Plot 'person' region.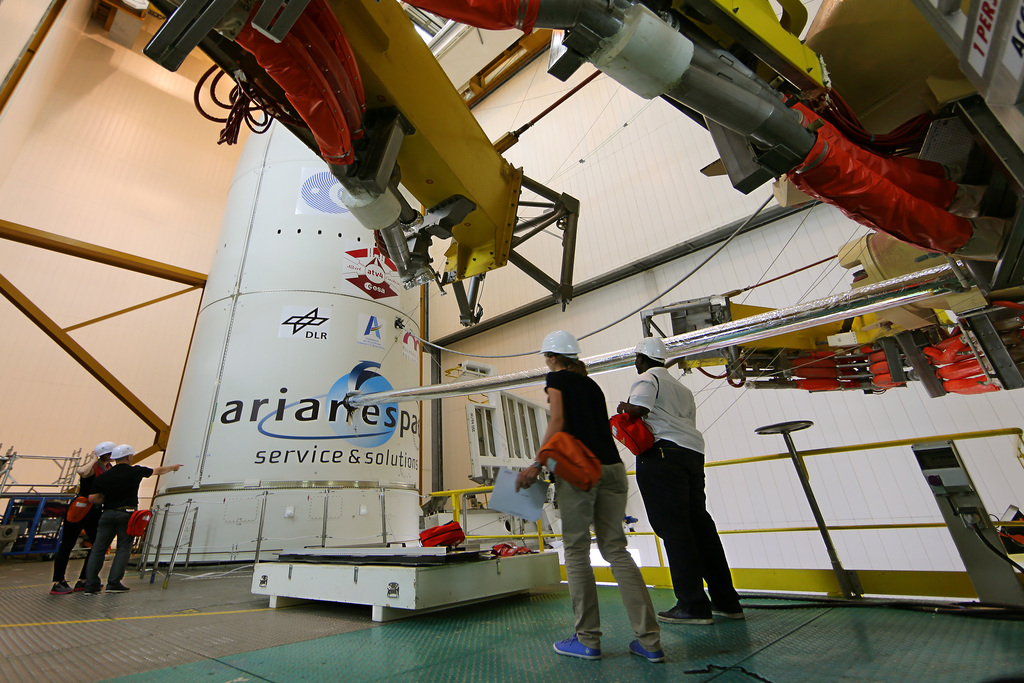
Plotted at (left=83, top=446, right=184, bottom=598).
